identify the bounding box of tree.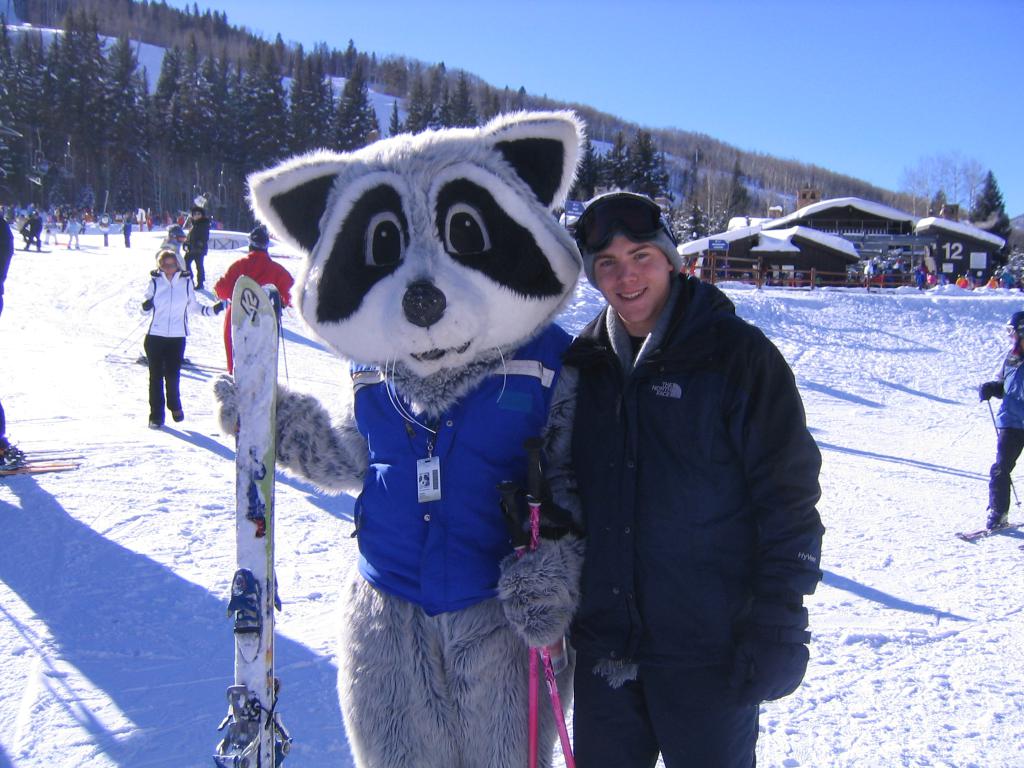
crop(898, 140, 990, 209).
